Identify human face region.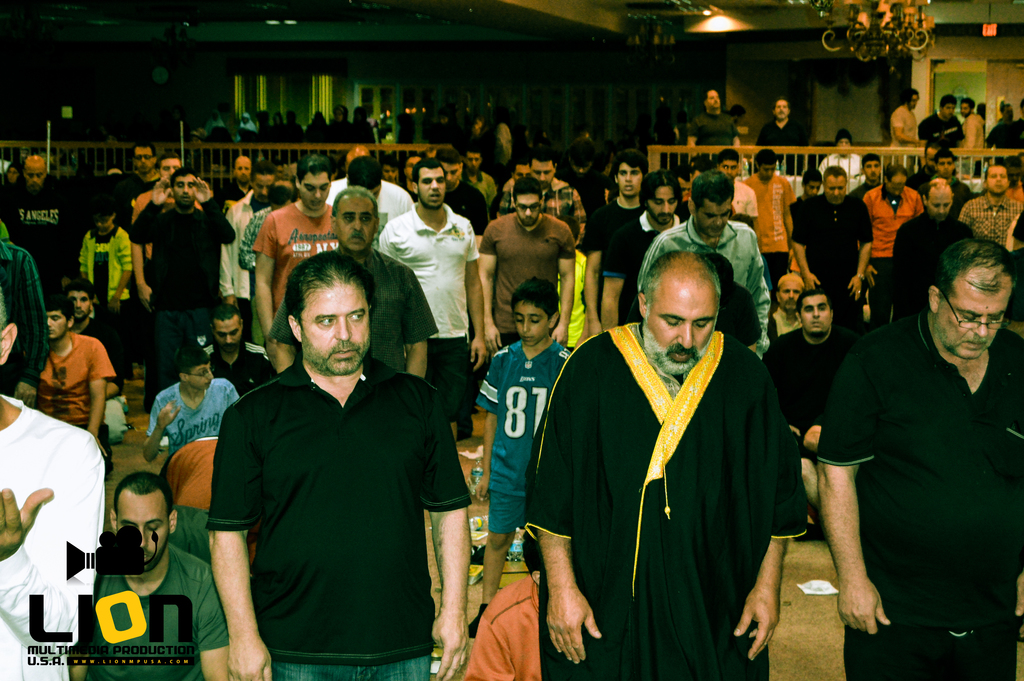
Region: detection(799, 295, 830, 340).
